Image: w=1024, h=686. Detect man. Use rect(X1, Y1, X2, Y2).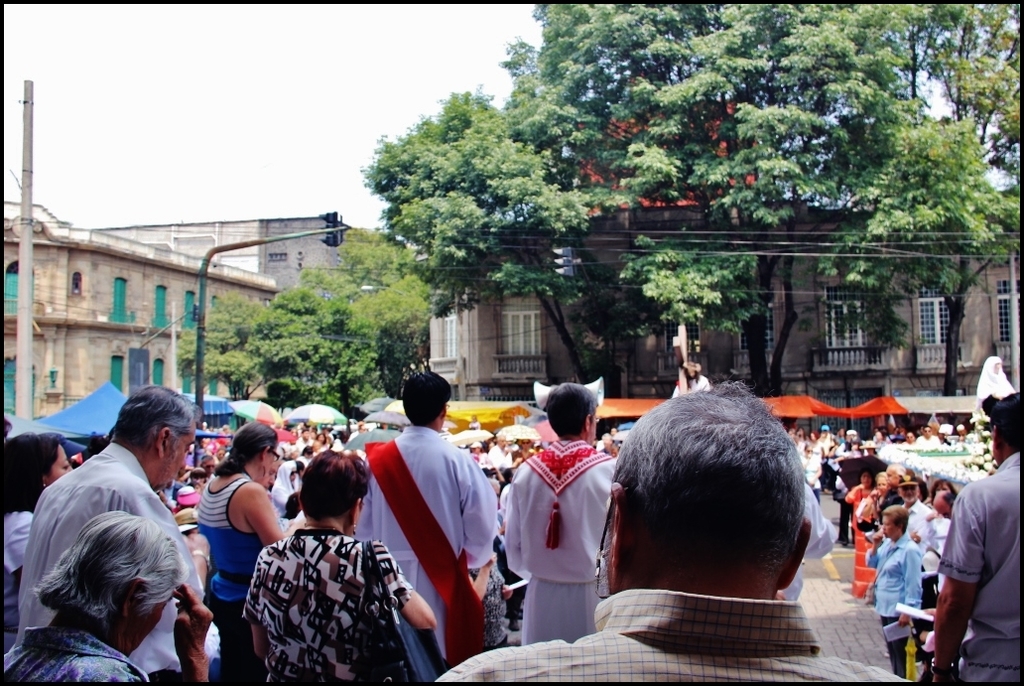
rect(489, 432, 512, 469).
